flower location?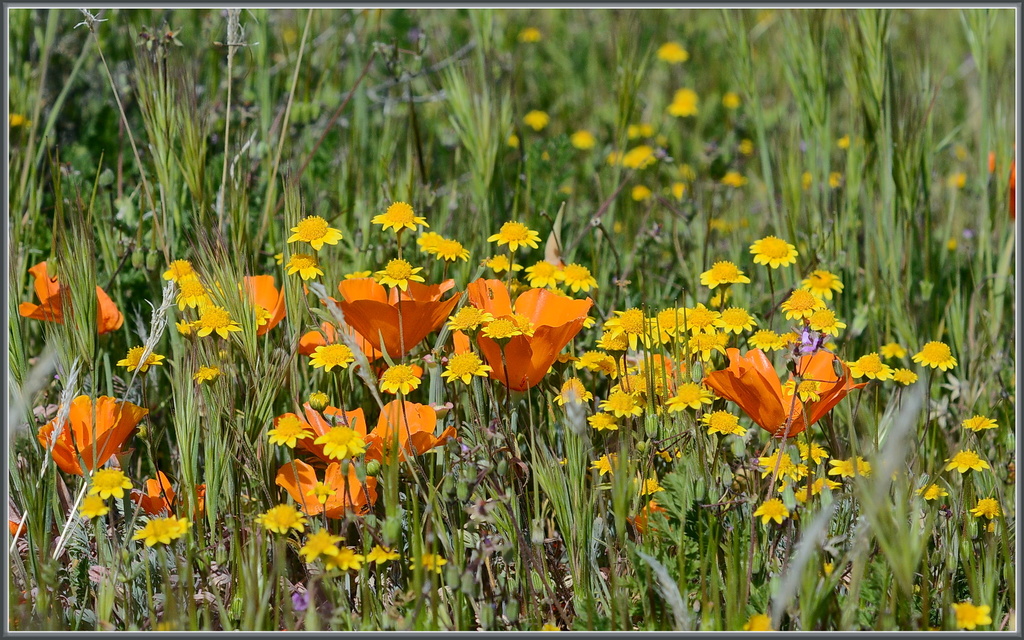
{"x1": 254, "y1": 510, "x2": 308, "y2": 532}
